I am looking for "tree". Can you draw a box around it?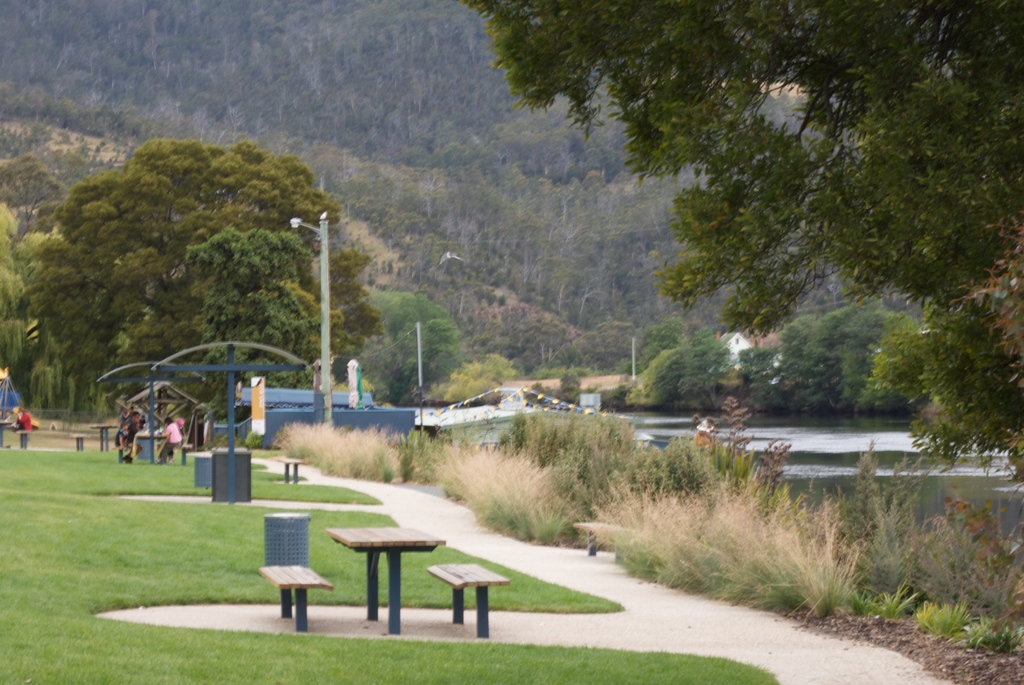
Sure, the bounding box is 770:310:805:418.
